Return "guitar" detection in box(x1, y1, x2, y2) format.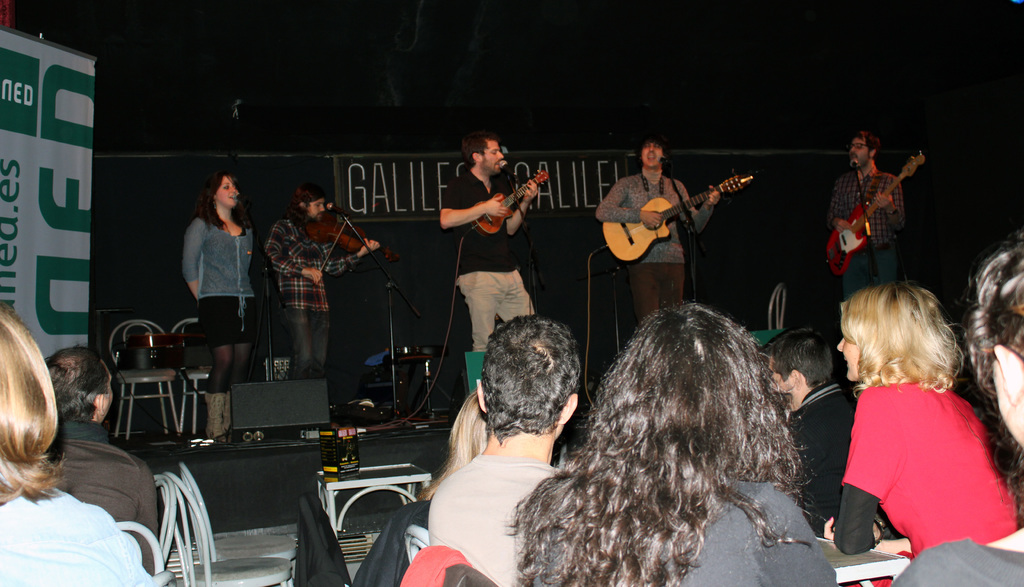
box(476, 169, 552, 238).
